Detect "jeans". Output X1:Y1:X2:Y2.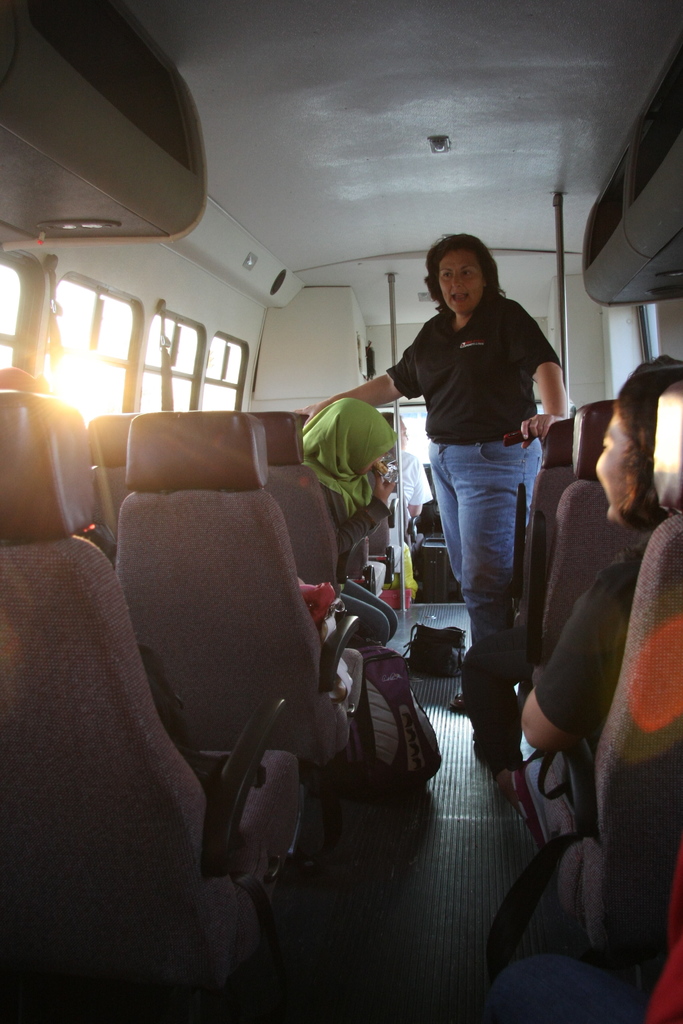
422:425:543:714.
